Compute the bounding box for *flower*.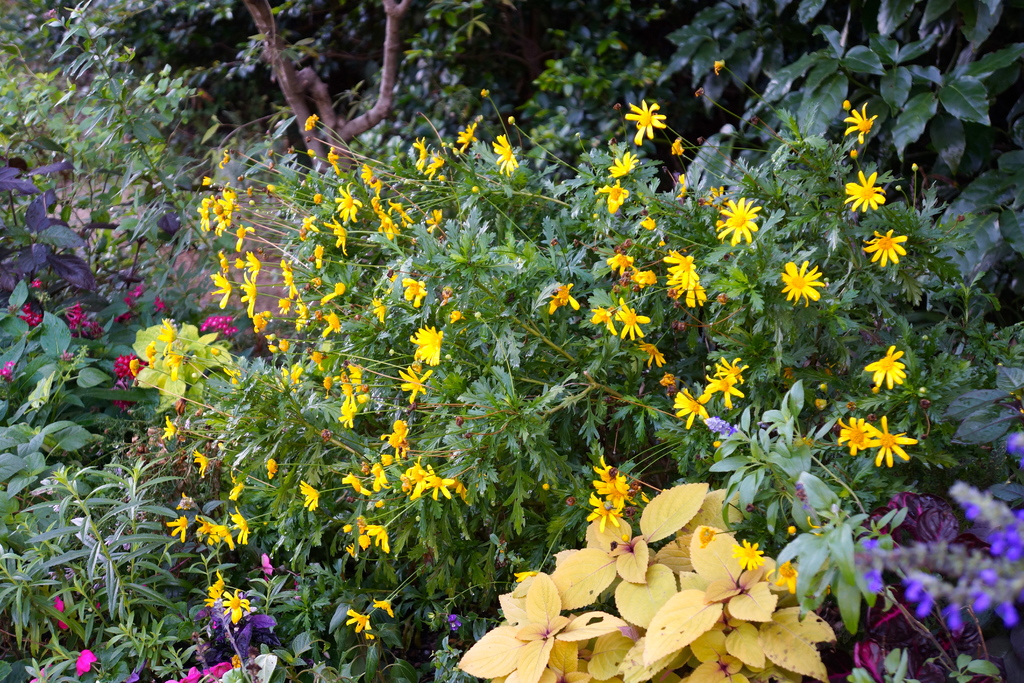
(x1=623, y1=98, x2=666, y2=143).
